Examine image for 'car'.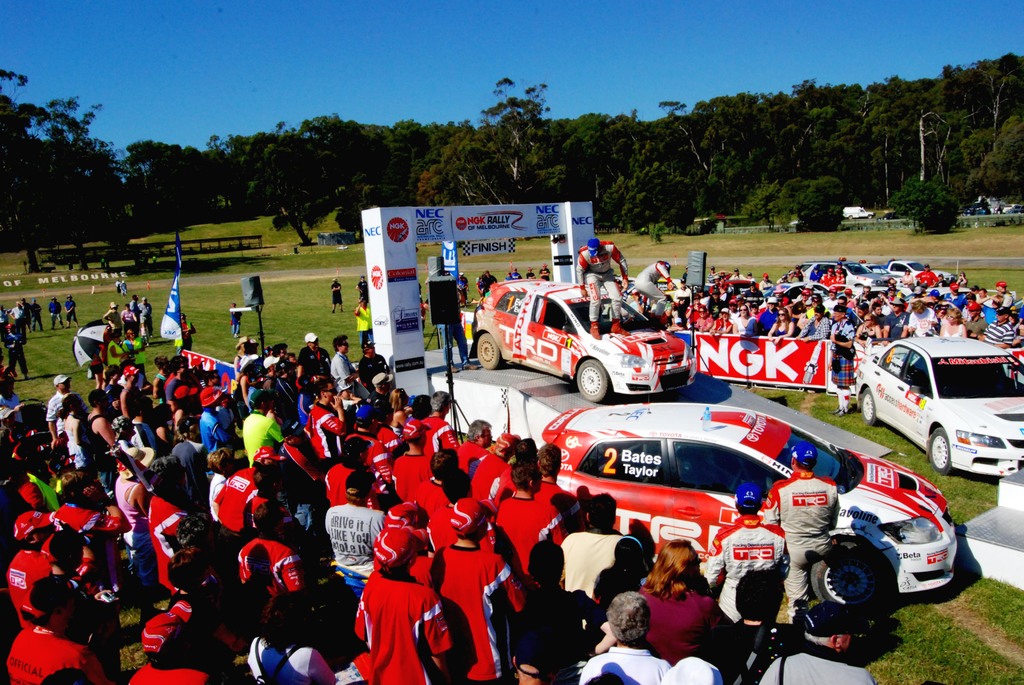
Examination result: {"x1": 850, "y1": 333, "x2": 1023, "y2": 472}.
